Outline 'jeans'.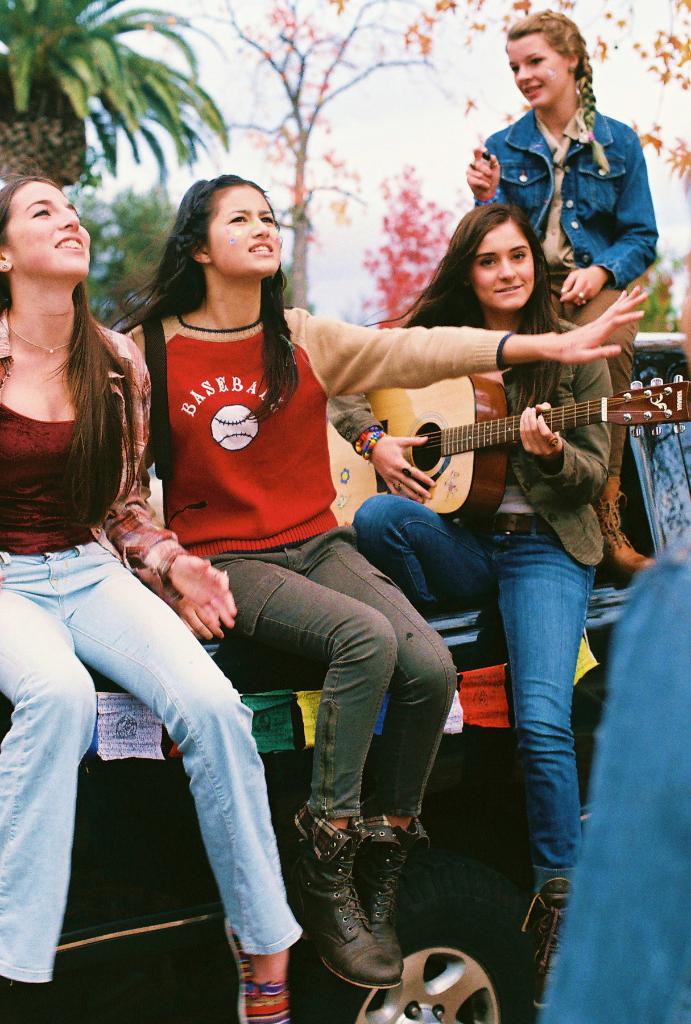
Outline: l=425, t=106, r=682, b=312.
